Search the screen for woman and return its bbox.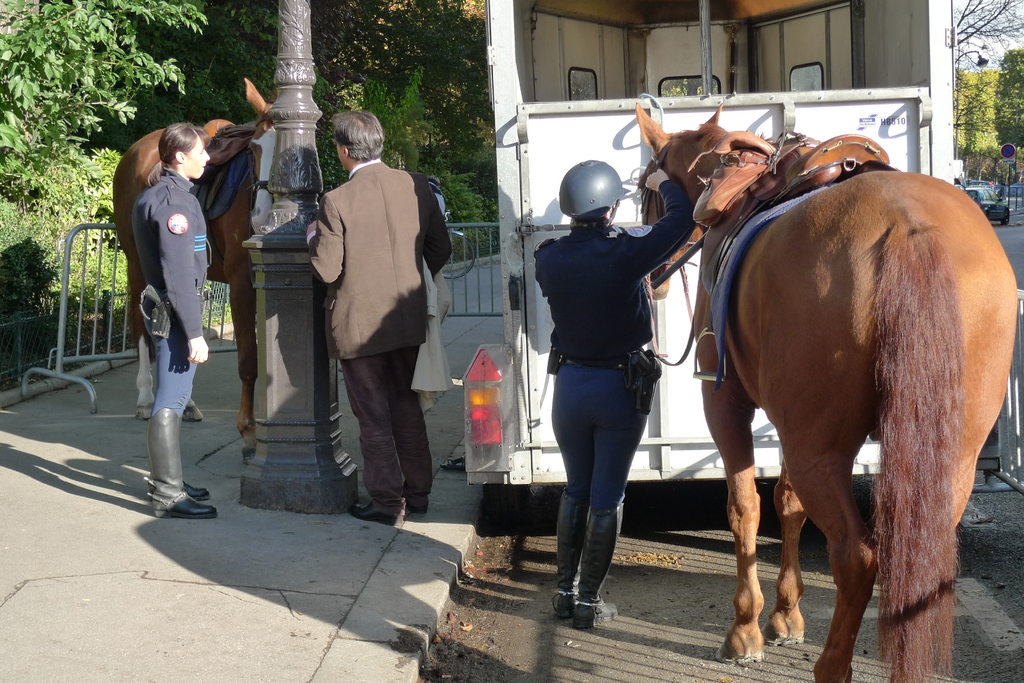
Found: x1=524 y1=141 x2=688 y2=621.
